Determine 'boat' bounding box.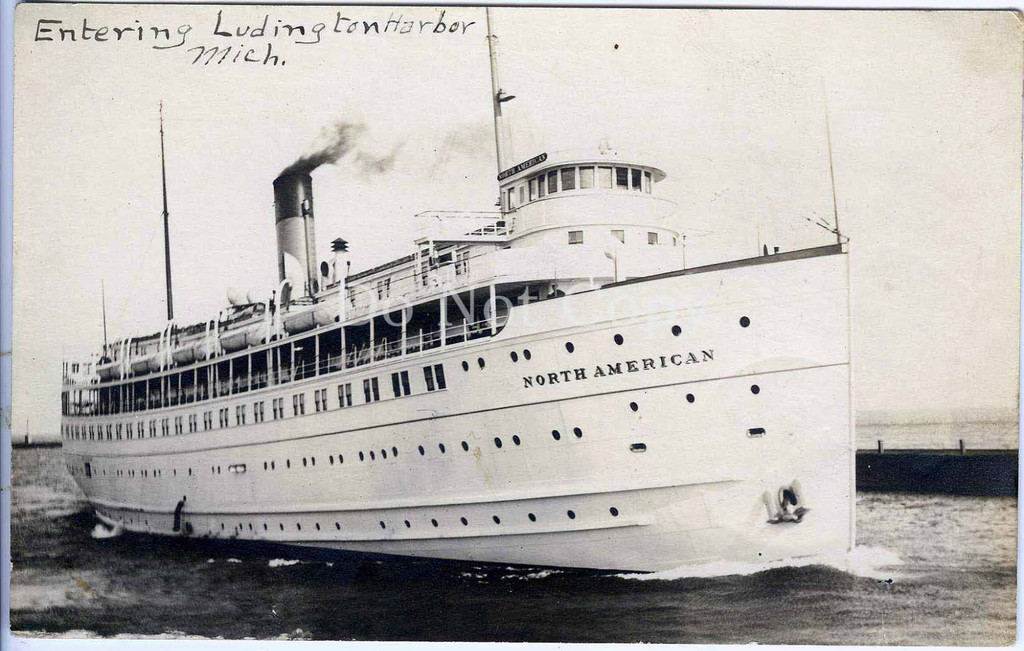
Determined: {"left": 19, "top": 114, "right": 889, "bottom": 568}.
